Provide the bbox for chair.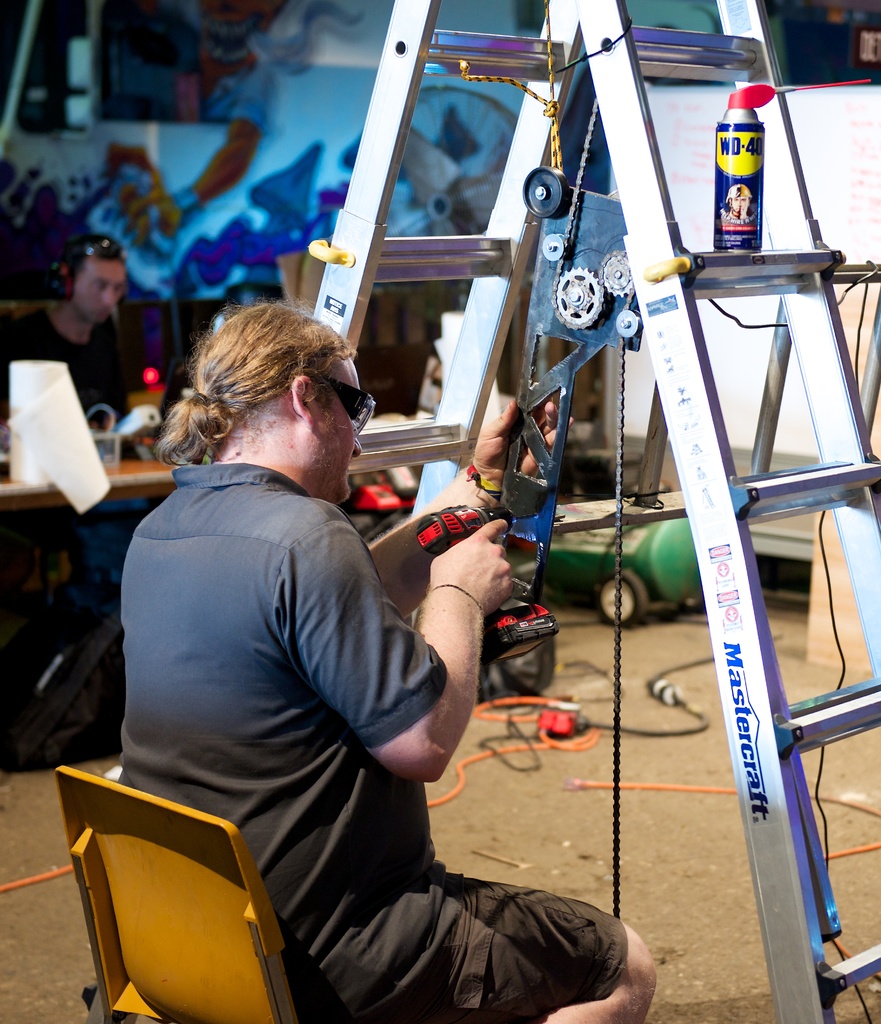
bbox(1, 300, 60, 323).
